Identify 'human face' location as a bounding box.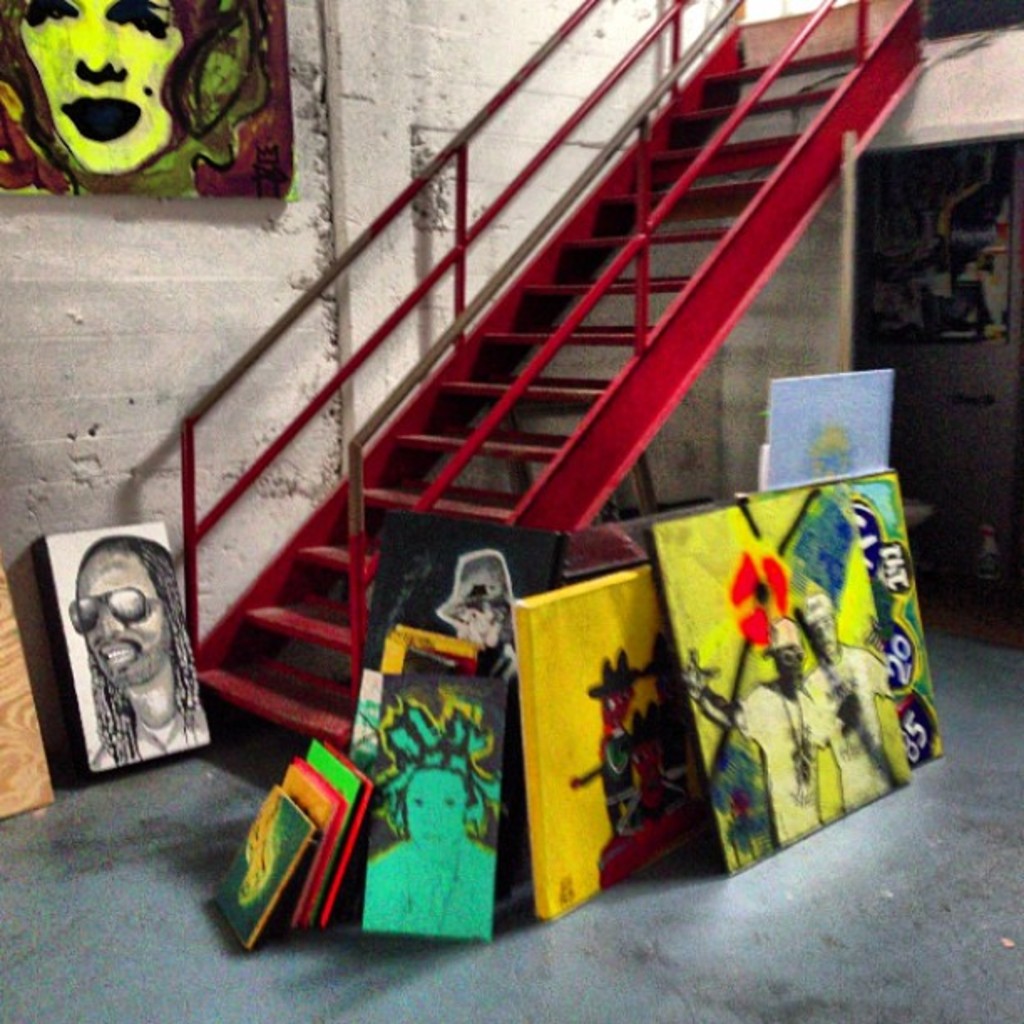
x1=405, y1=771, x2=462, y2=857.
